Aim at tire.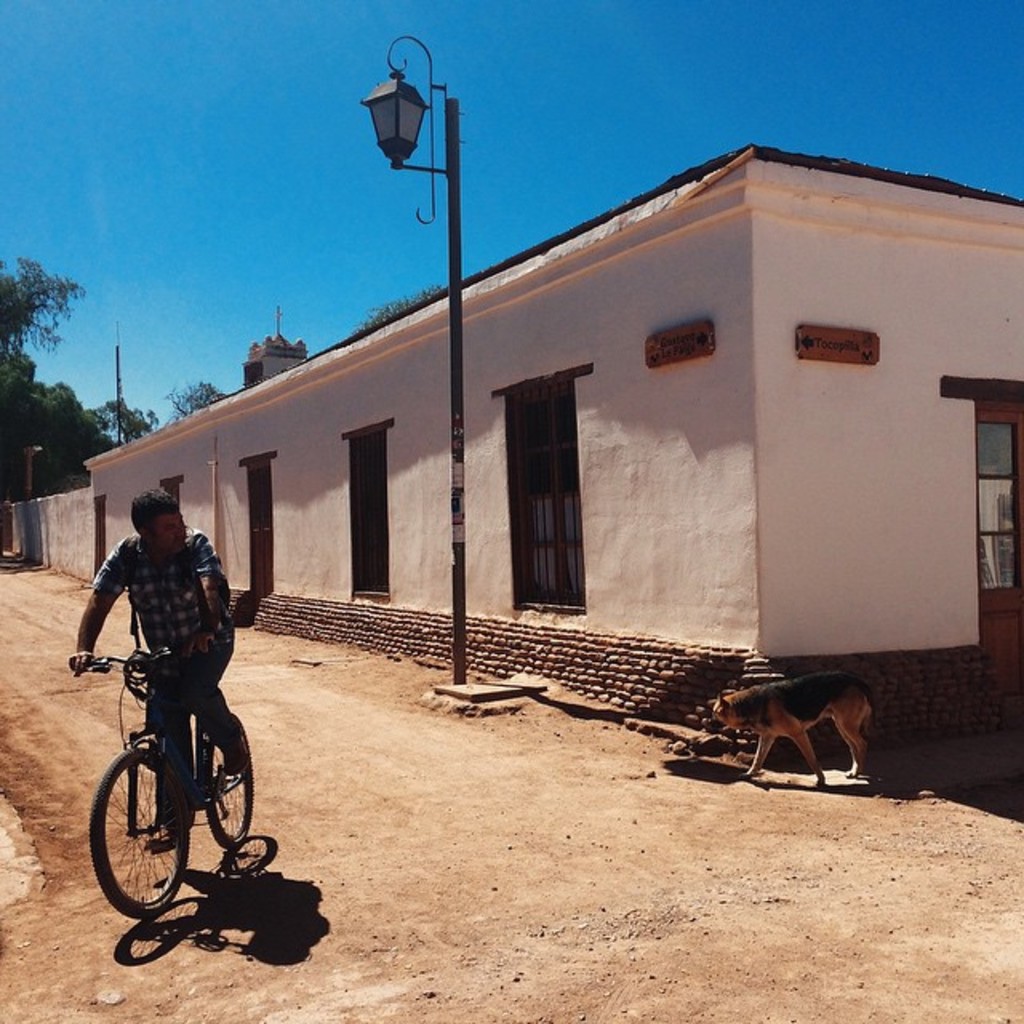
Aimed at 200,710,258,842.
